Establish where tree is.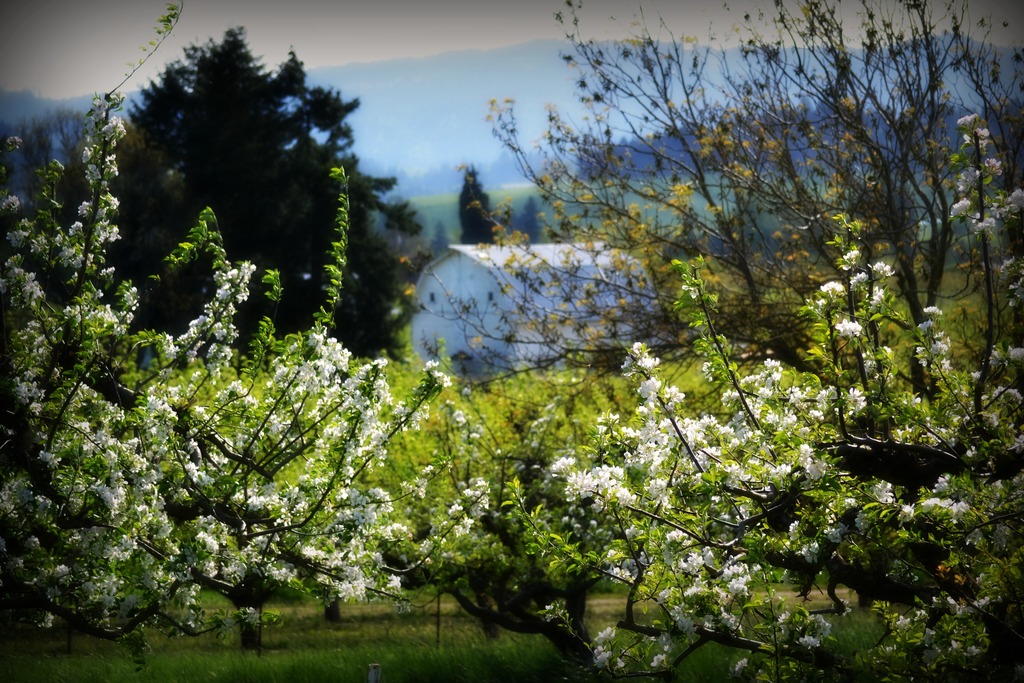
Established at select_region(456, 161, 494, 235).
